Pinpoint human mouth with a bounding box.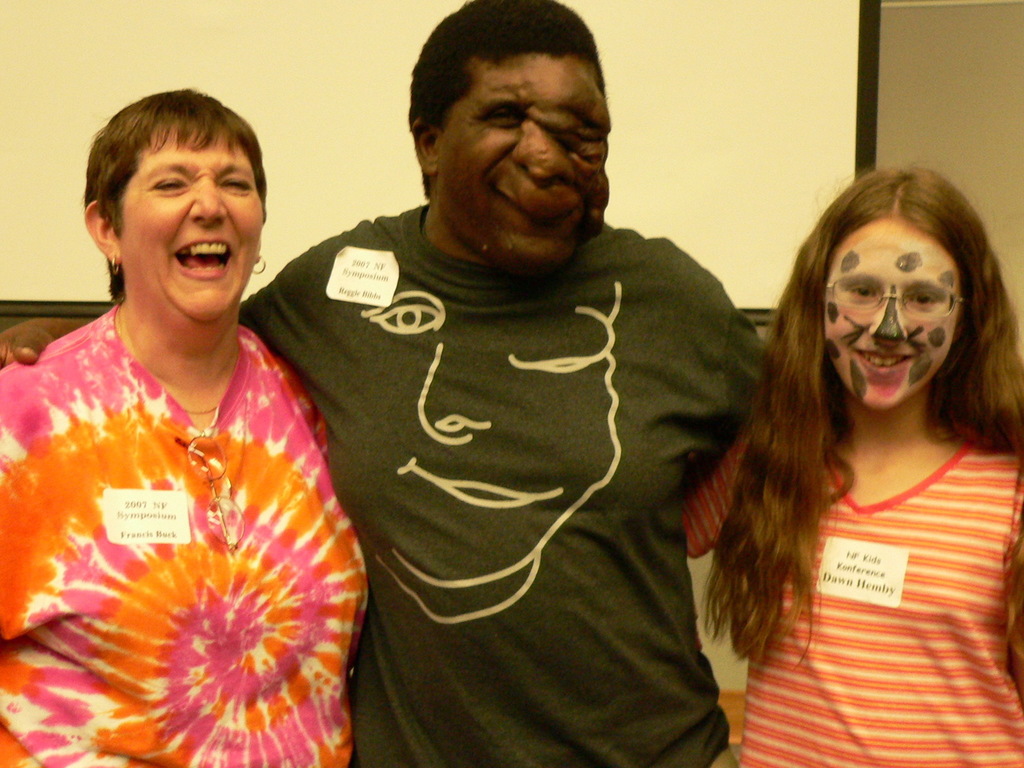
(166, 231, 240, 284).
